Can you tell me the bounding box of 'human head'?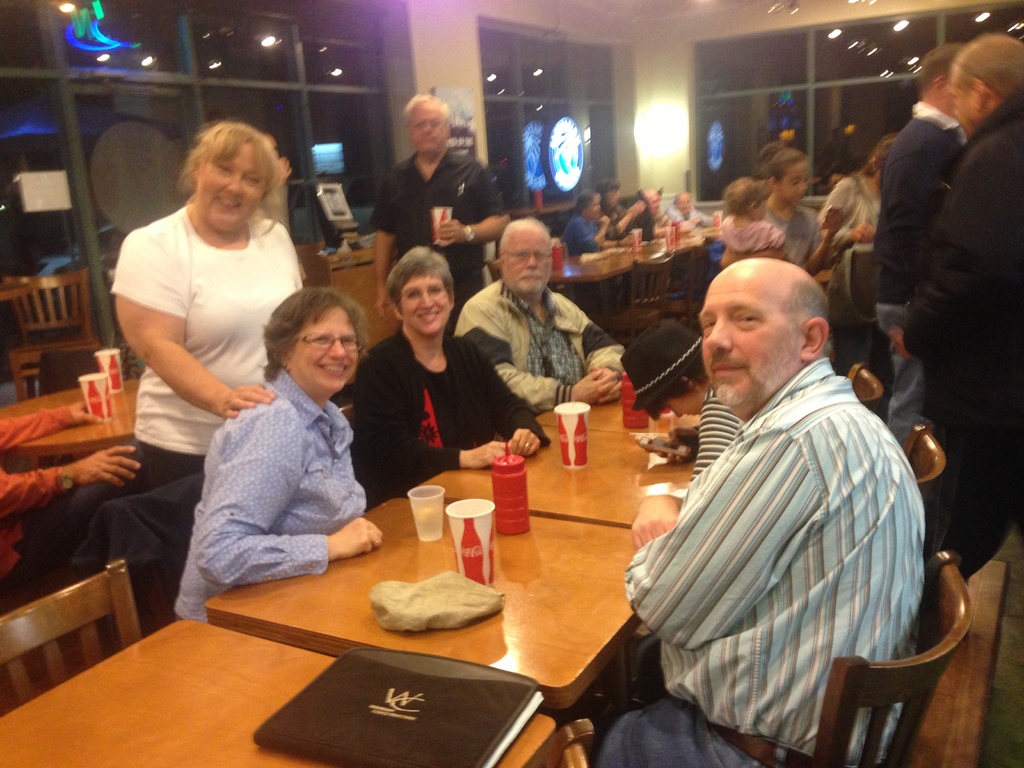
region(763, 148, 810, 205).
